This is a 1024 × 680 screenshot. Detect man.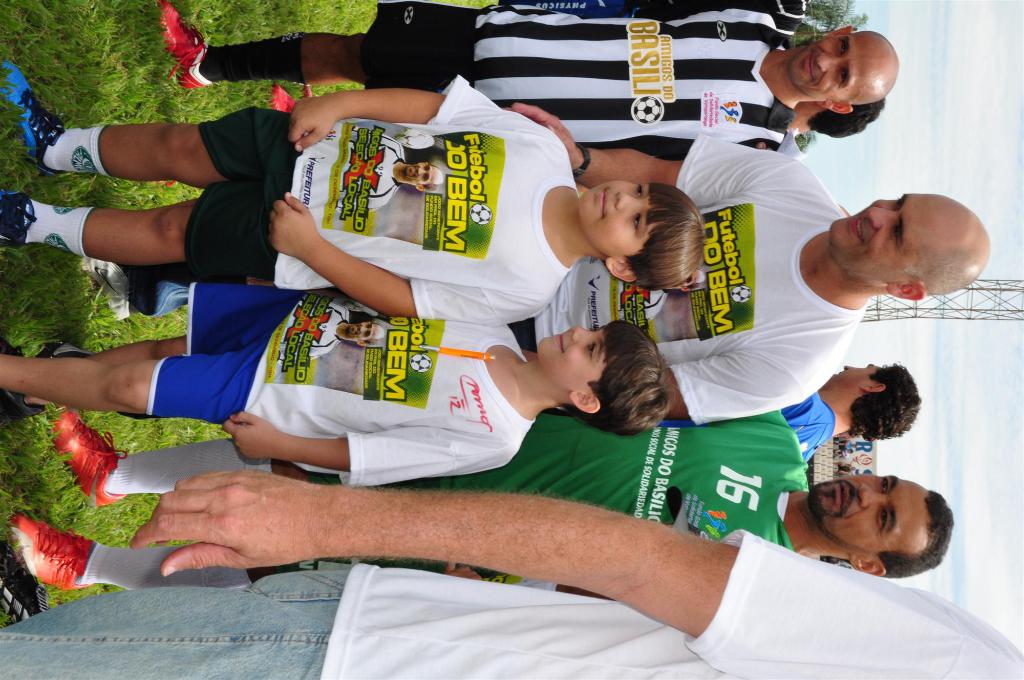
<box>1,405,972,588</box>.
